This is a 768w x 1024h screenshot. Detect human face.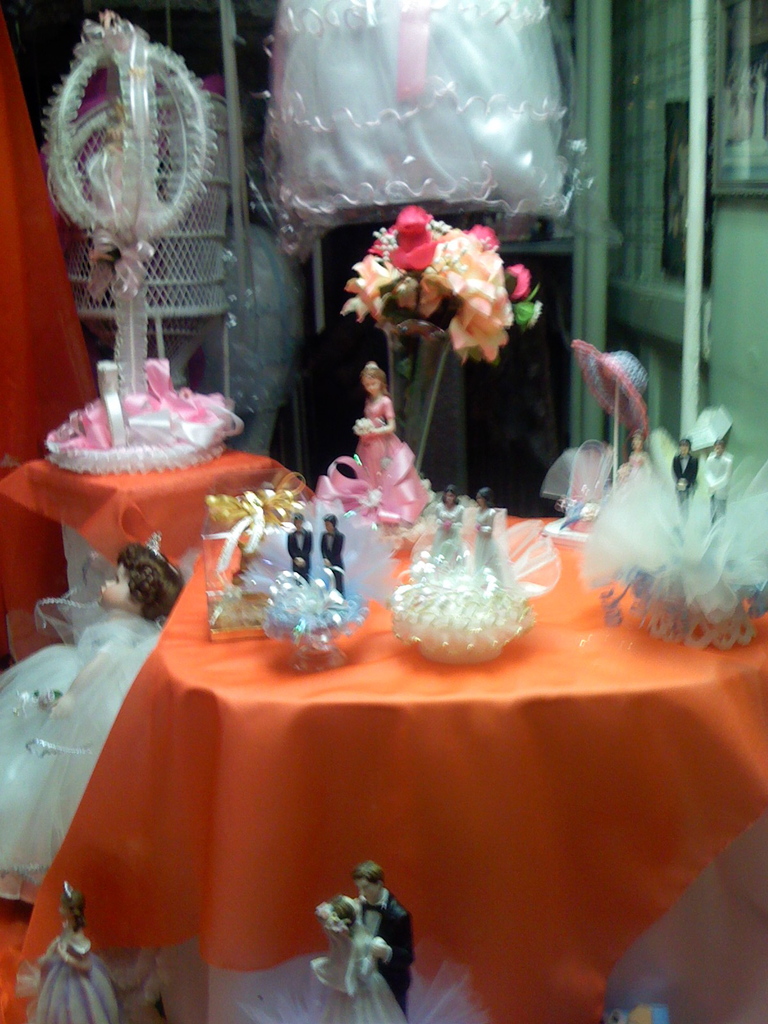
(357, 879, 378, 901).
